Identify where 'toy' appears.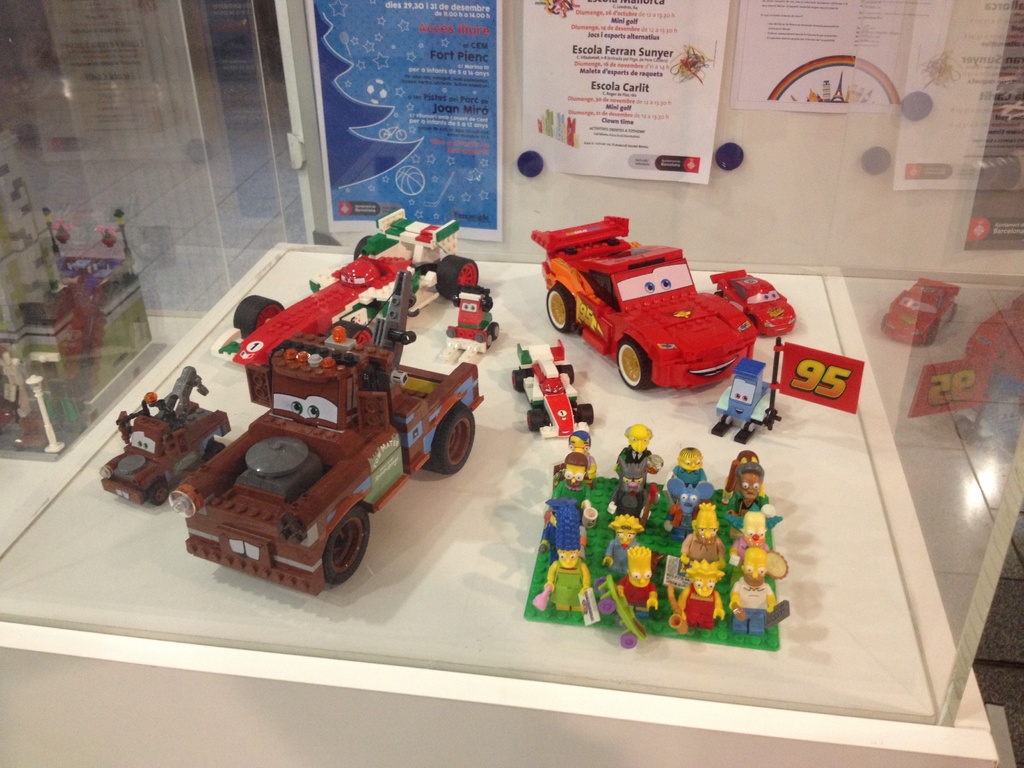
Appears at 664,553,730,631.
